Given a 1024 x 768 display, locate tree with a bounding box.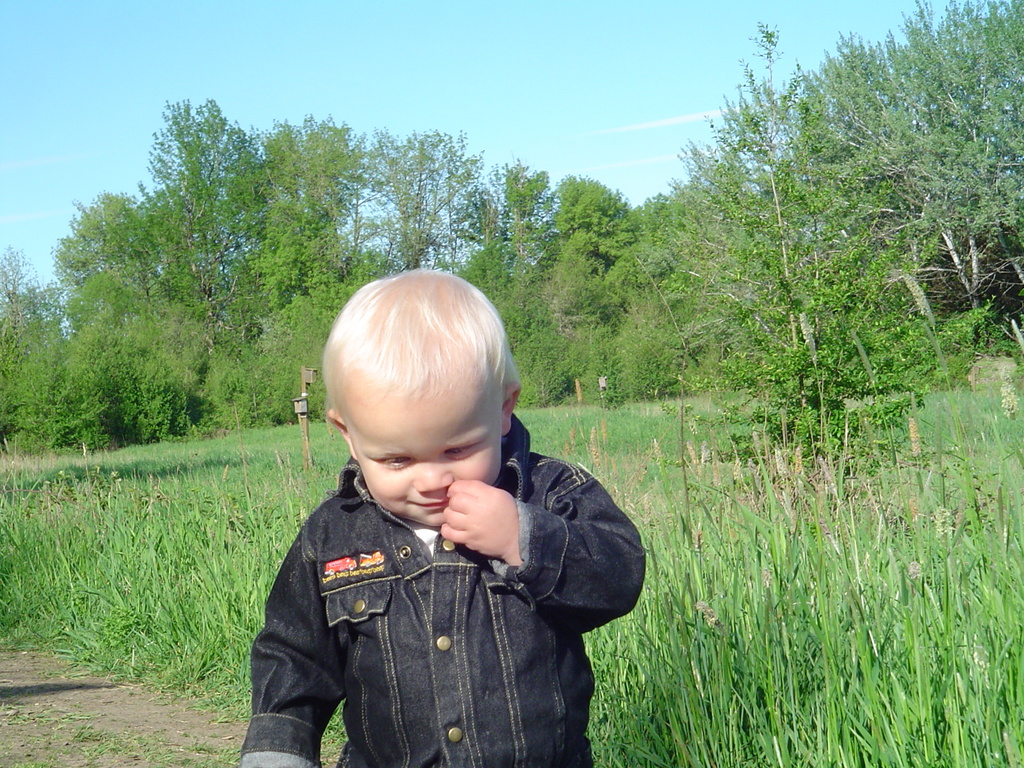
Located: <bbox>445, 236, 545, 333</bbox>.
